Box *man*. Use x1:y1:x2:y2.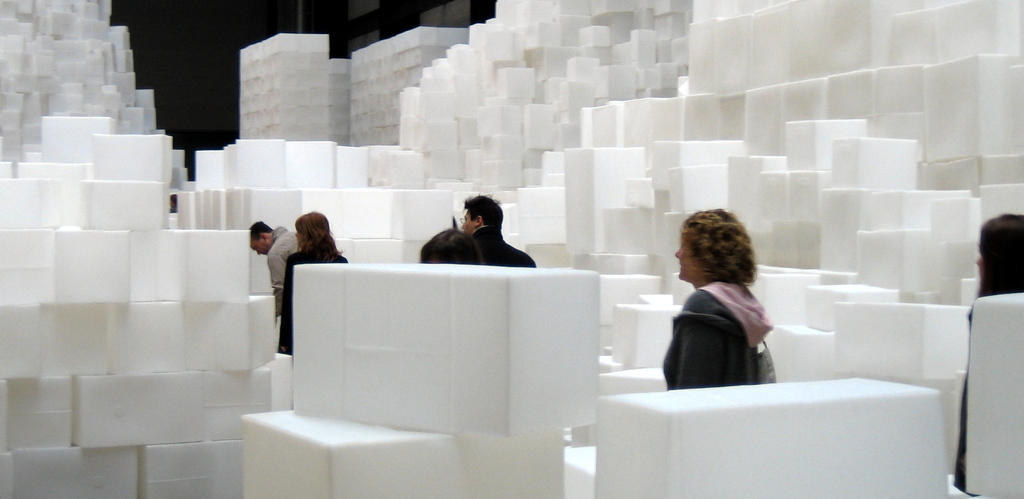
463:195:536:271.
